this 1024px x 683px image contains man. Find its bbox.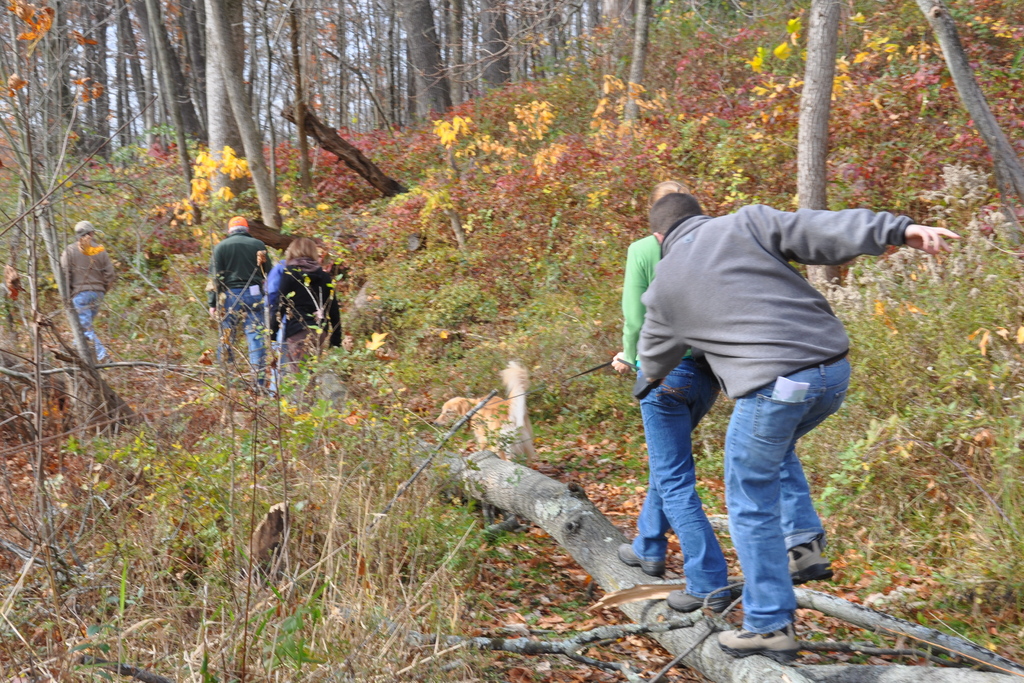
64, 224, 115, 364.
